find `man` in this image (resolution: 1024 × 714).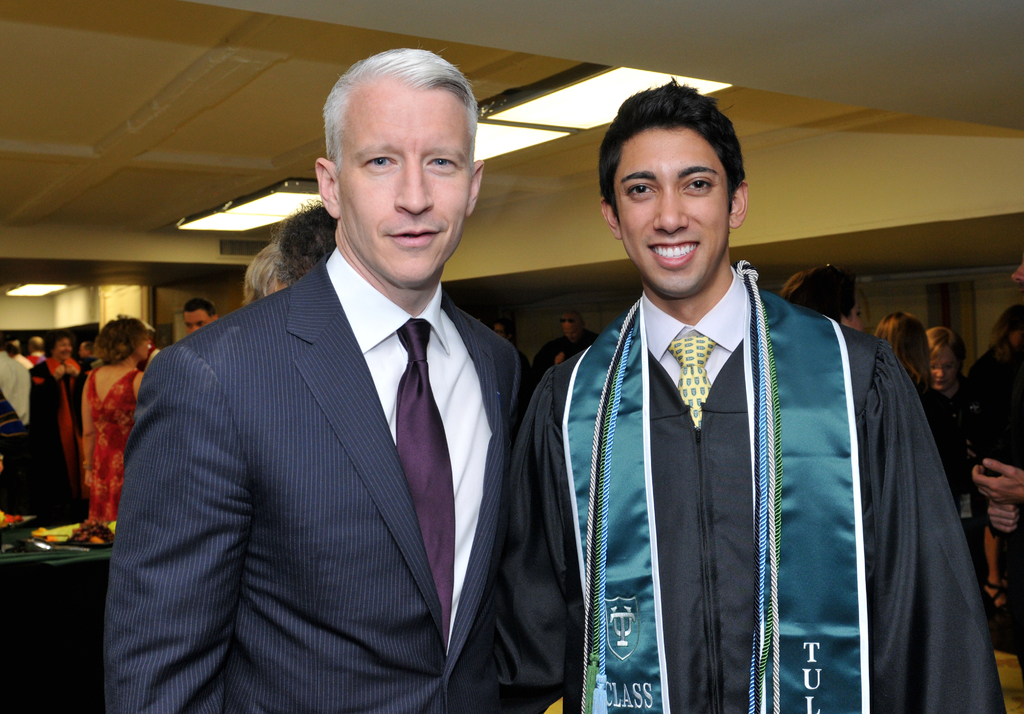
box(488, 319, 512, 345).
